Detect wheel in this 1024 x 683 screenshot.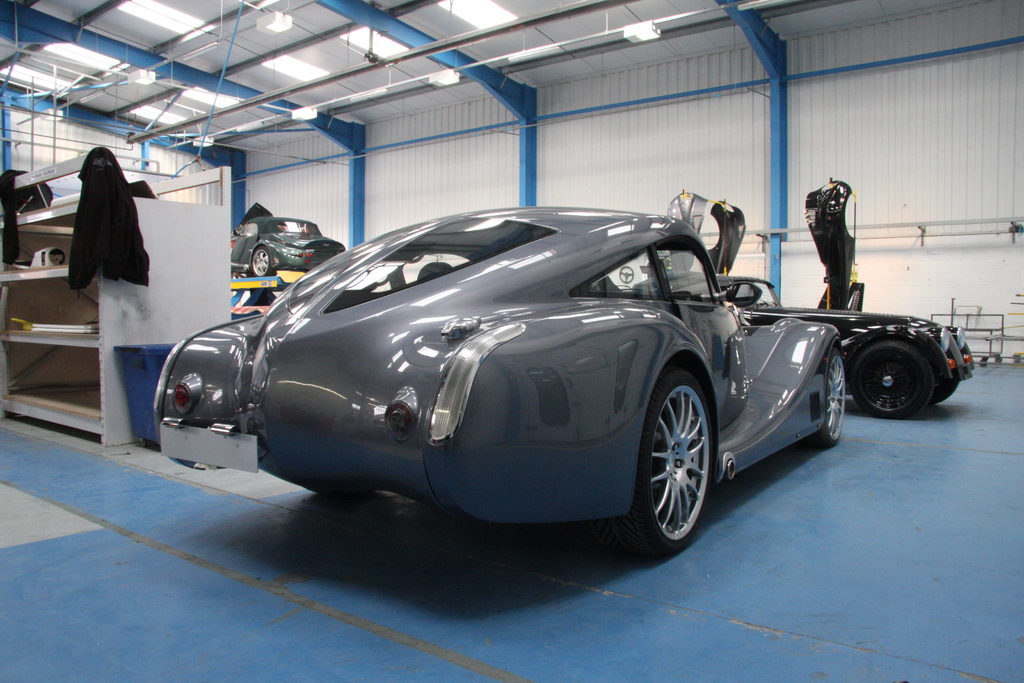
Detection: <box>856,338,932,417</box>.
